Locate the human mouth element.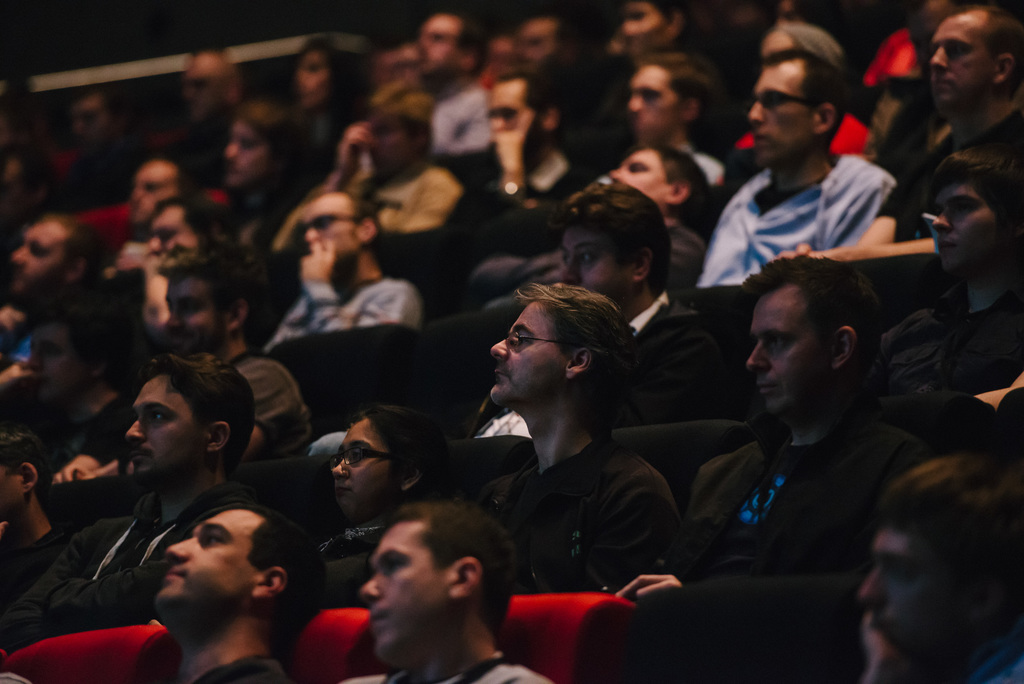
Element bbox: l=163, t=563, r=192, b=584.
